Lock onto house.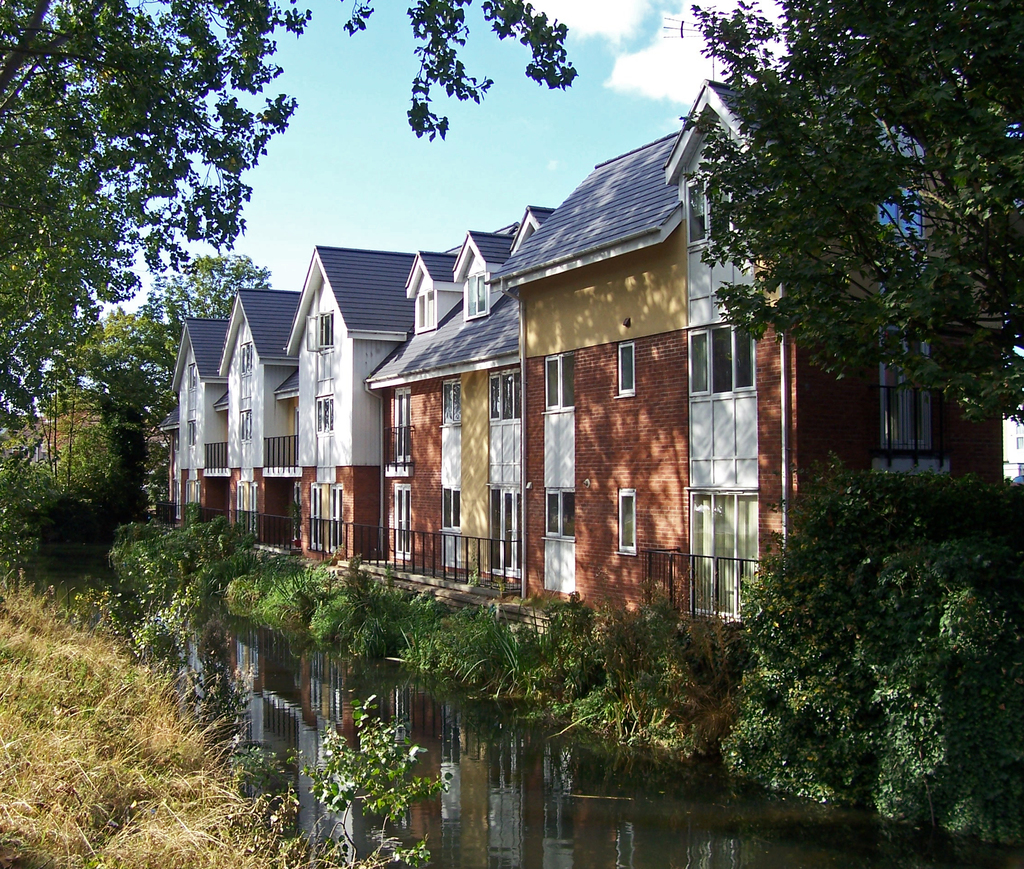
Locked: <region>213, 283, 310, 555</region>.
